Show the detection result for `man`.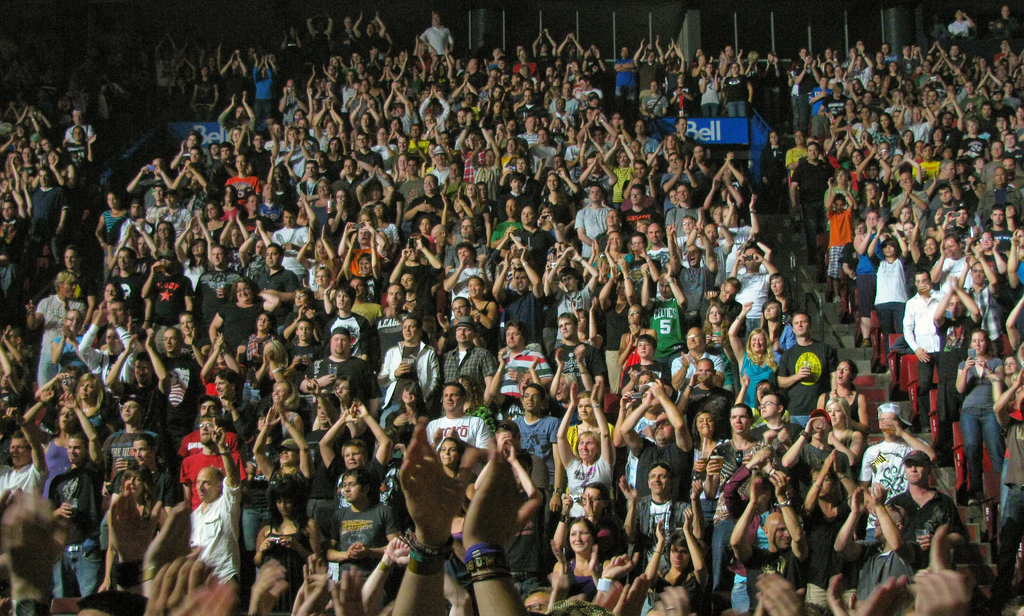
Rect(551, 99, 572, 129).
